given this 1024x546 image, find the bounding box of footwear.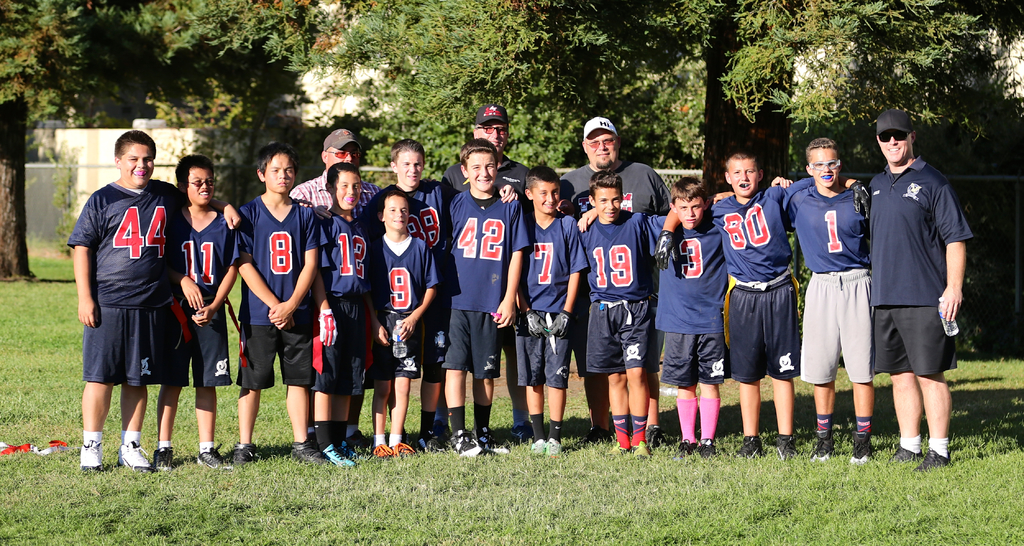
<region>380, 446, 392, 458</region>.
